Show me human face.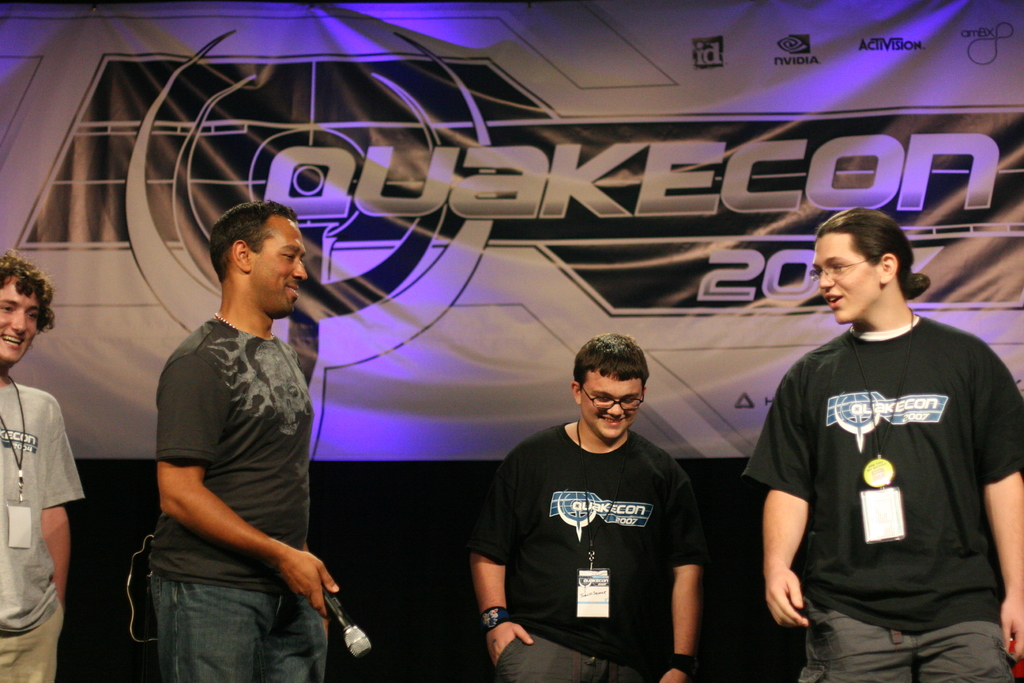
human face is here: <bbox>252, 215, 309, 315</bbox>.
